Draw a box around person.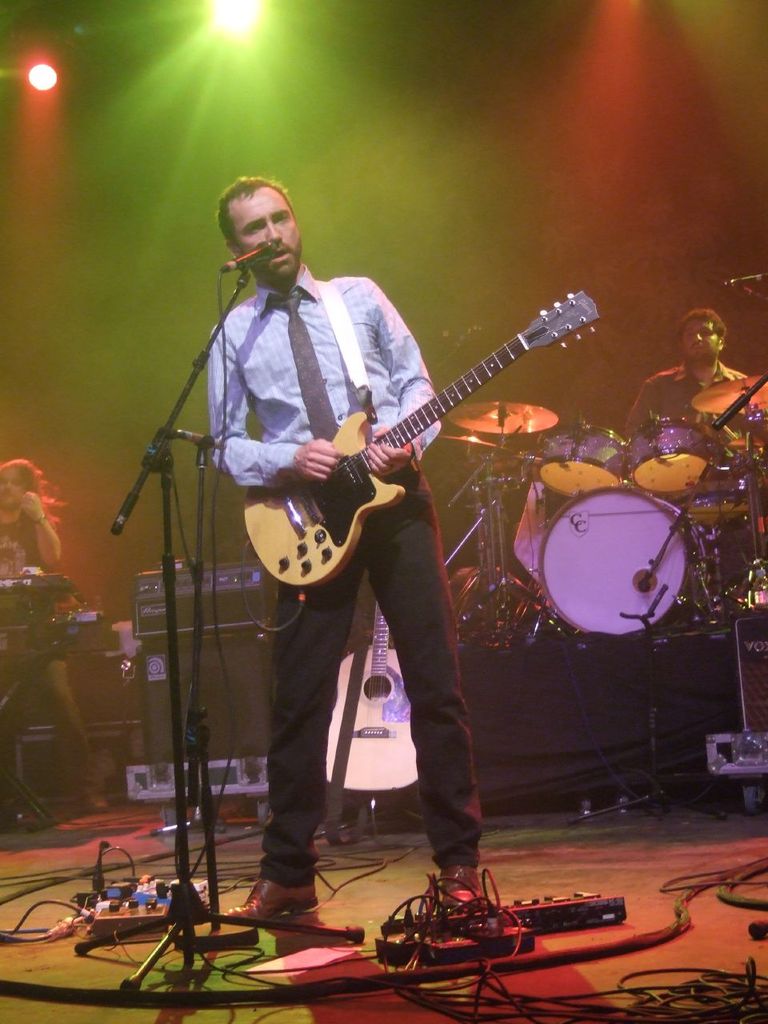
box(0, 461, 108, 810).
